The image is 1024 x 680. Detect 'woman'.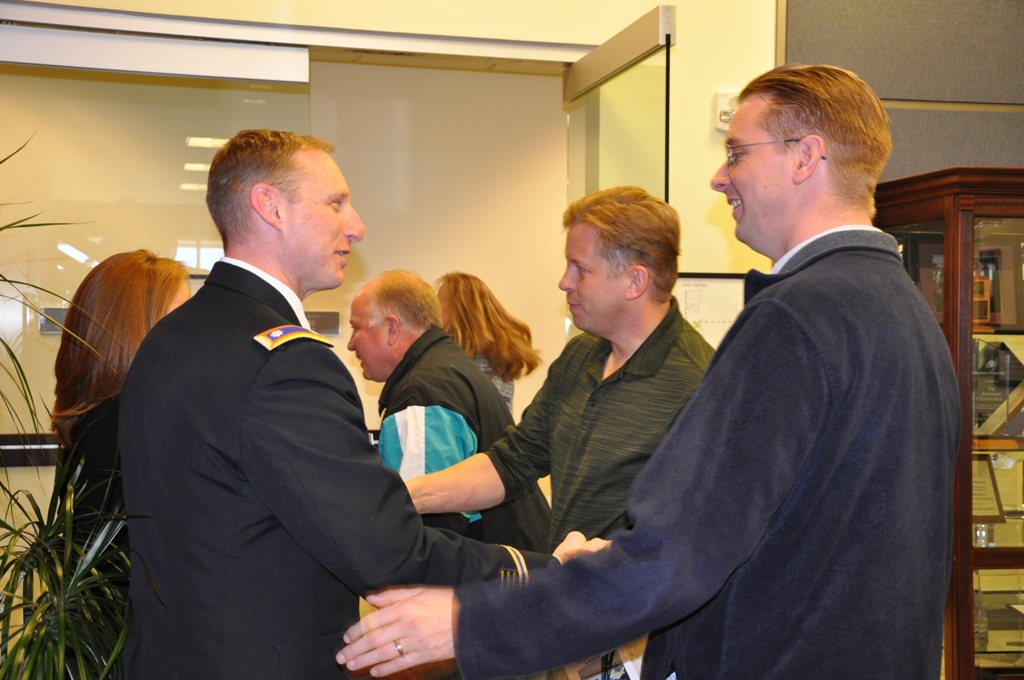
Detection: rect(438, 261, 549, 421).
